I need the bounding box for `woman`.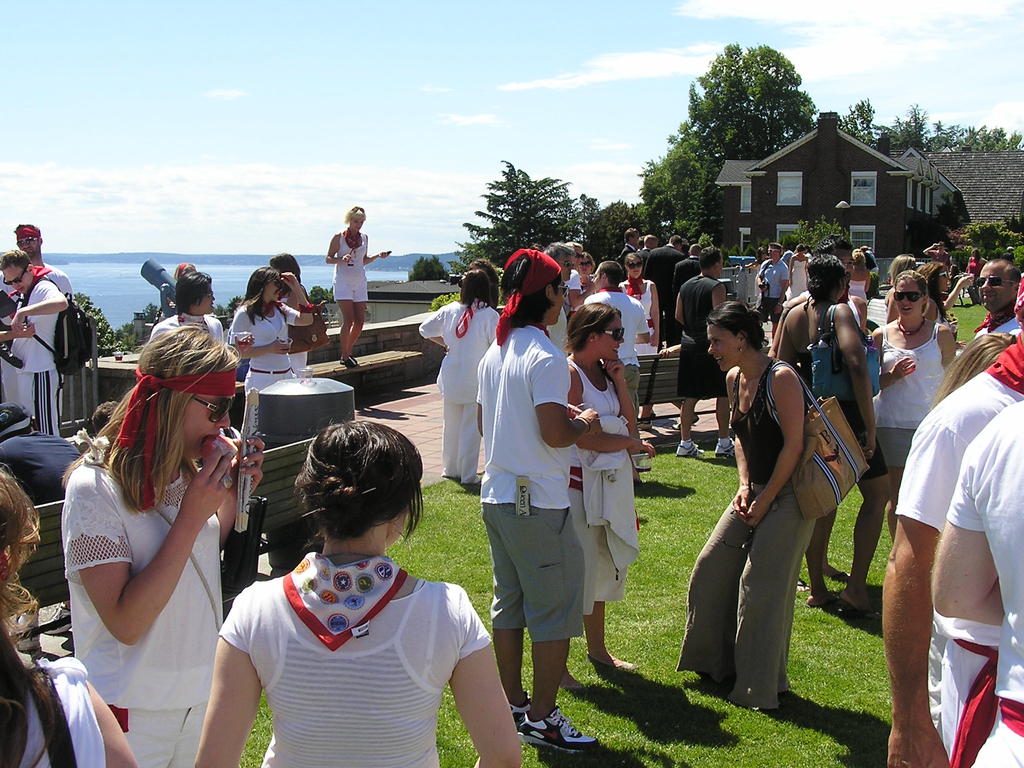
Here it is: bbox=(780, 253, 882, 609).
